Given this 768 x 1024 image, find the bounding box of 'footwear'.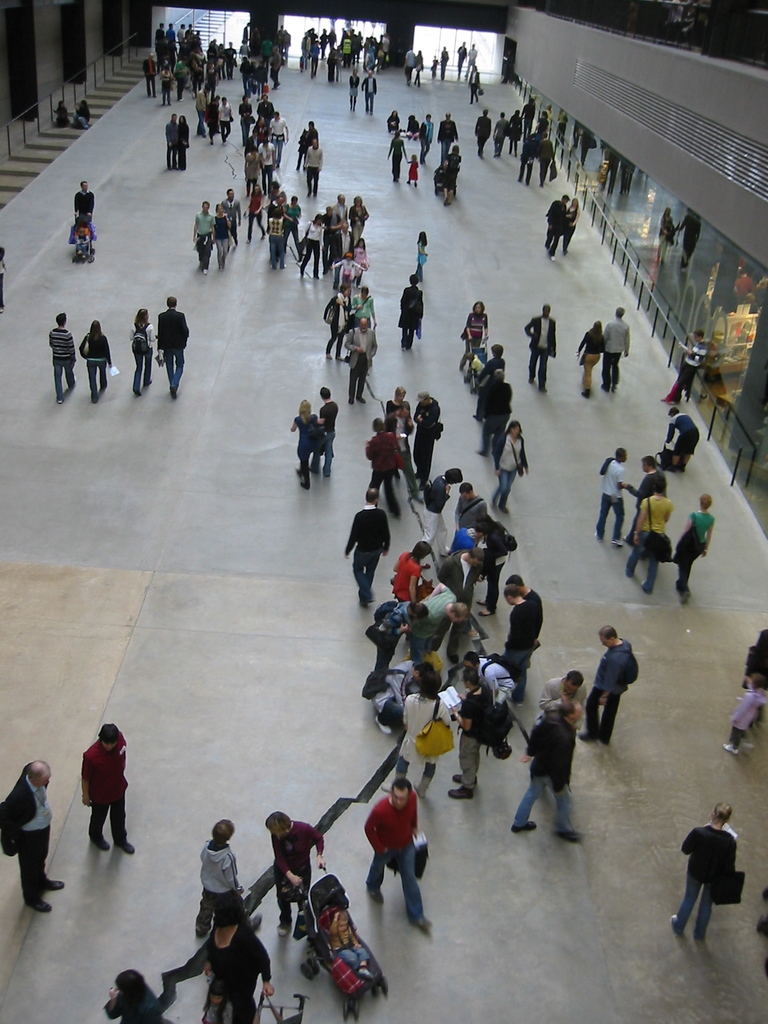
169, 390, 176, 400.
